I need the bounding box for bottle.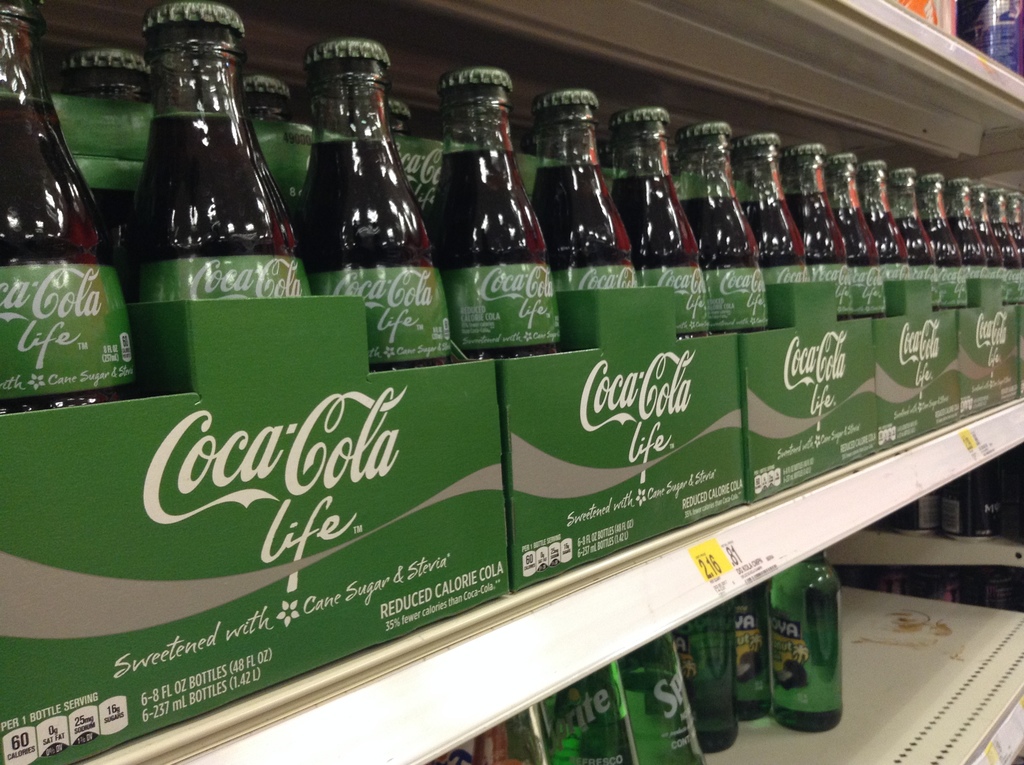
Here it is: box=[287, 38, 466, 351].
